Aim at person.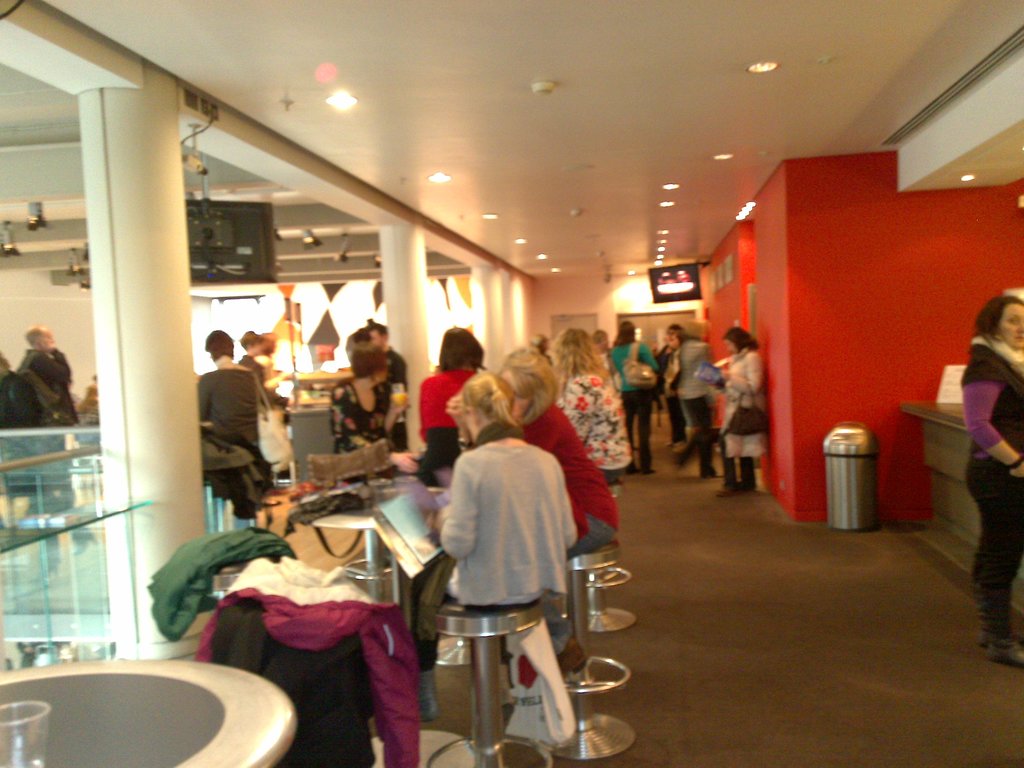
Aimed at left=711, top=328, right=764, bottom=495.
